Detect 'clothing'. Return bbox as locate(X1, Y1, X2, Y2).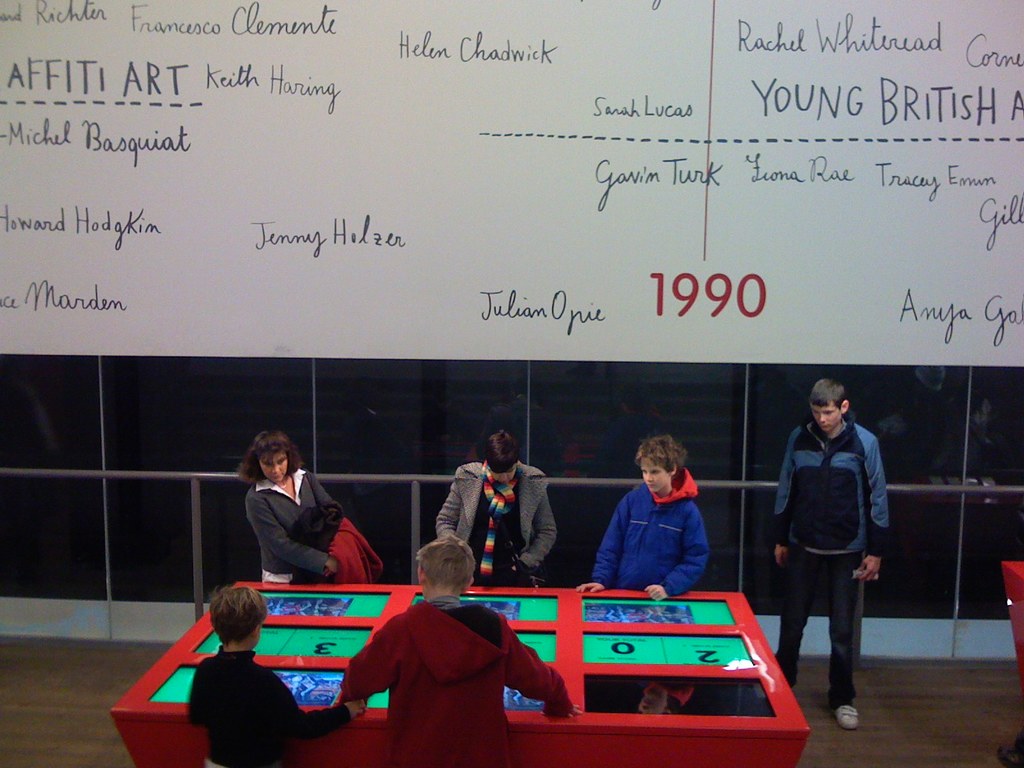
locate(243, 465, 339, 586).
